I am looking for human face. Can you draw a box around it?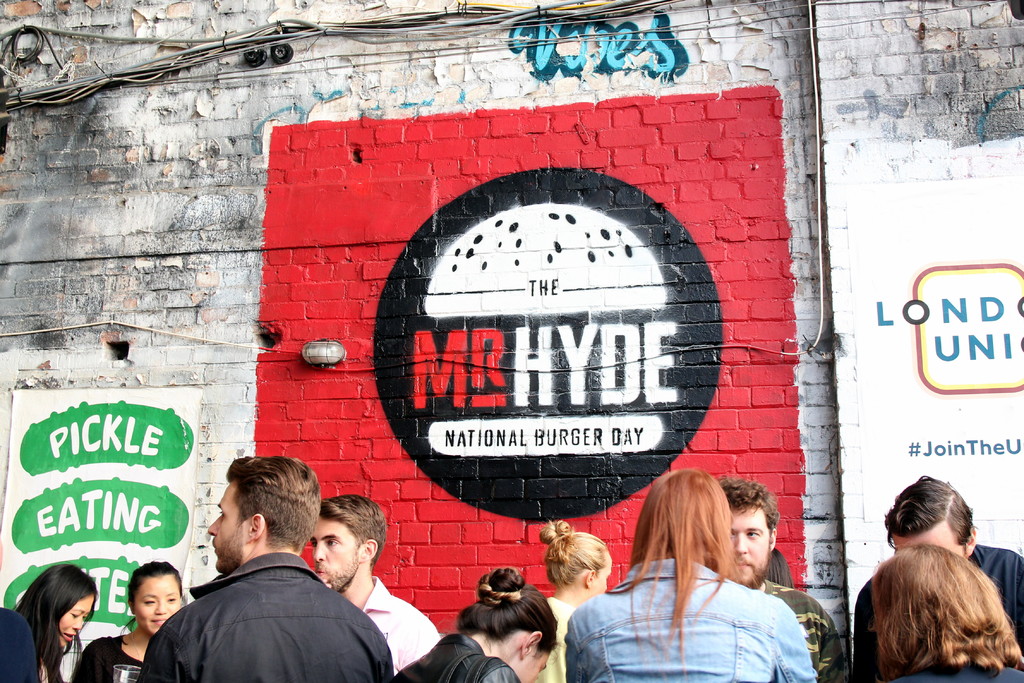
Sure, the bounding box is l=311, t=517, r=357, b=590.
